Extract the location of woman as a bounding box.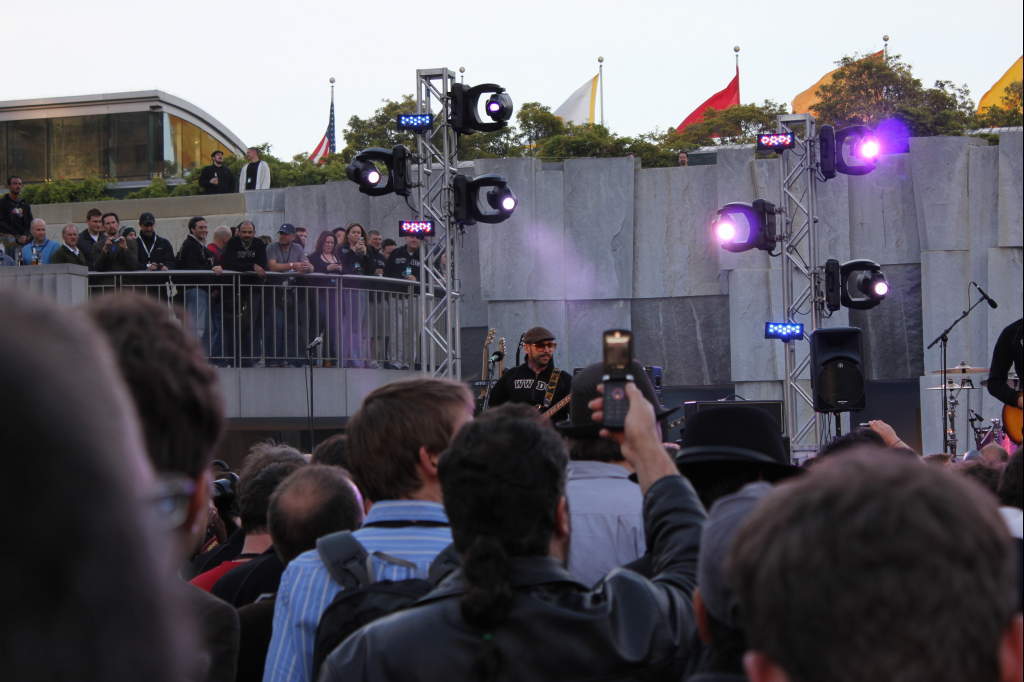
rect(306, 230, 342, 361).
